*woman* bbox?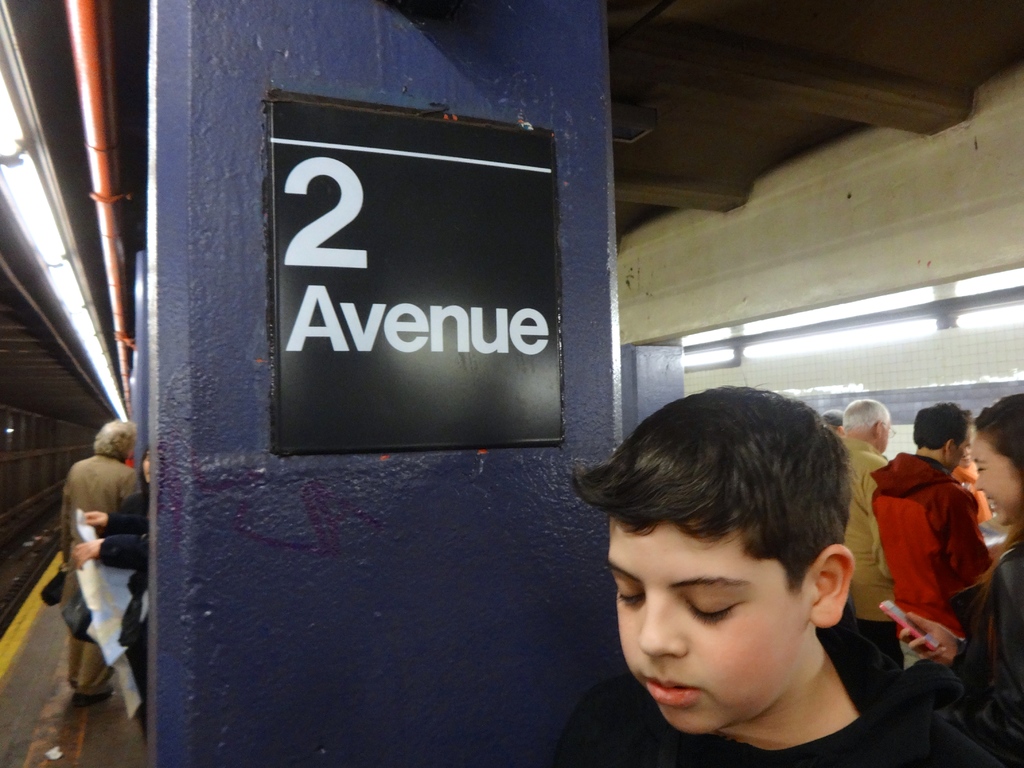
(117,442,157,515)
